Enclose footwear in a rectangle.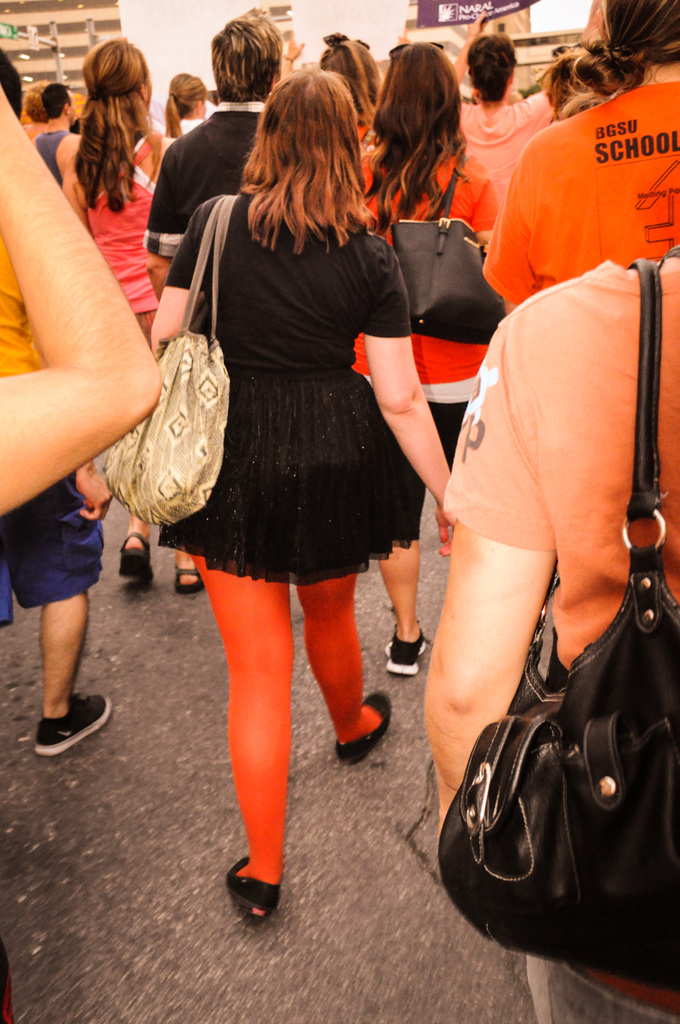
<box>168,552,198,594</box>.
